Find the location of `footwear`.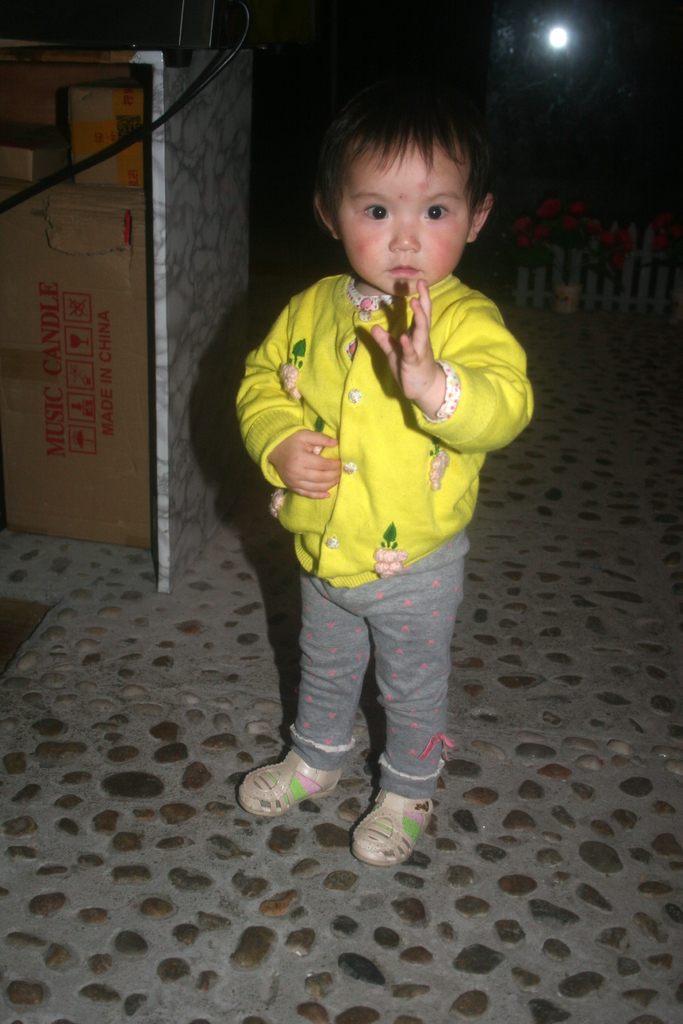
Location: pyautogui.locateOnScreen(234, 743, 337, 813).
